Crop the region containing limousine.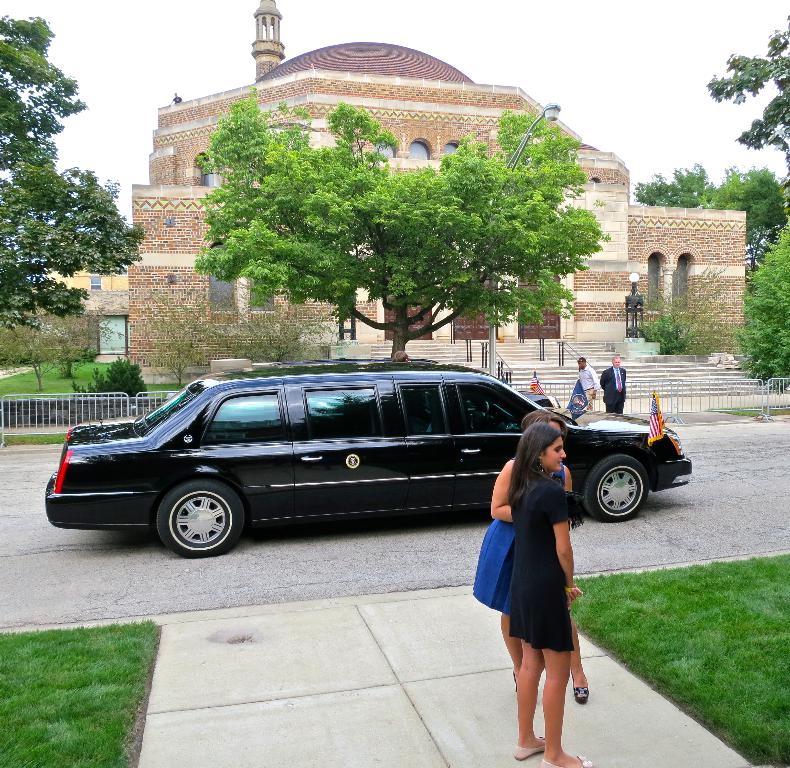
Crop region: x1=47 y1=361 x2=690 y2=560.
